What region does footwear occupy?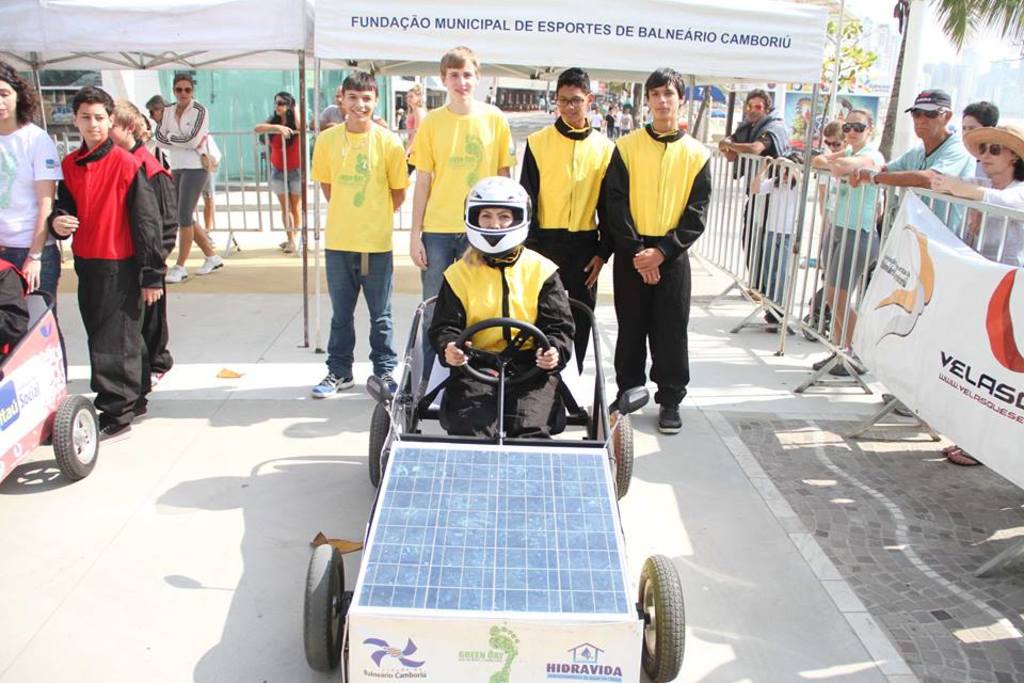
region(812, 351, 836, 371).
